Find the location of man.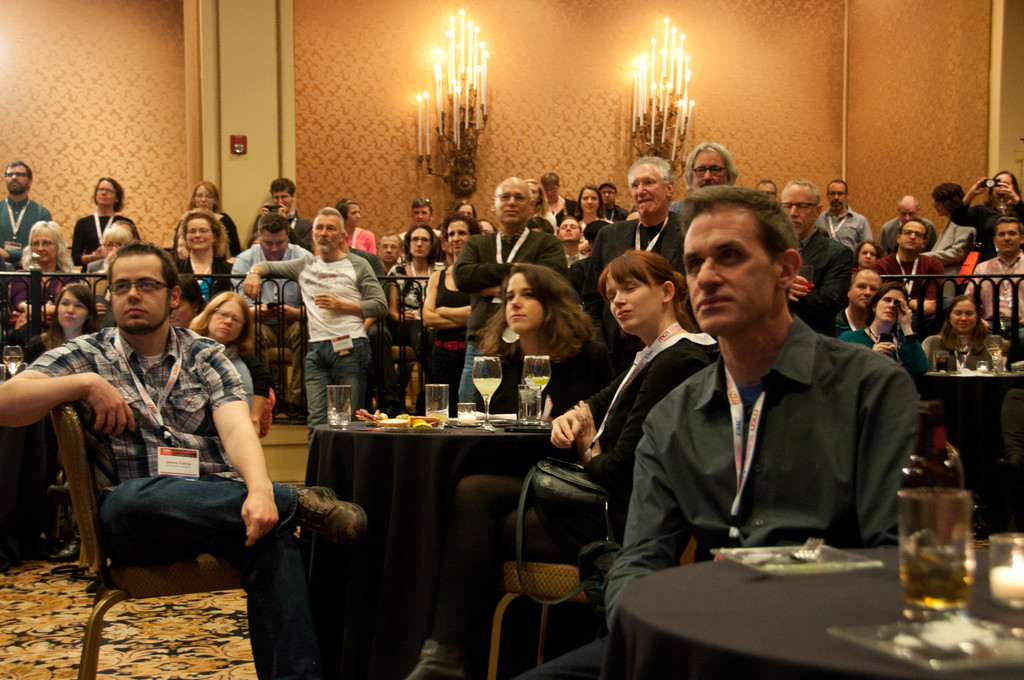
Location: region(378, 231, 403, 275).
